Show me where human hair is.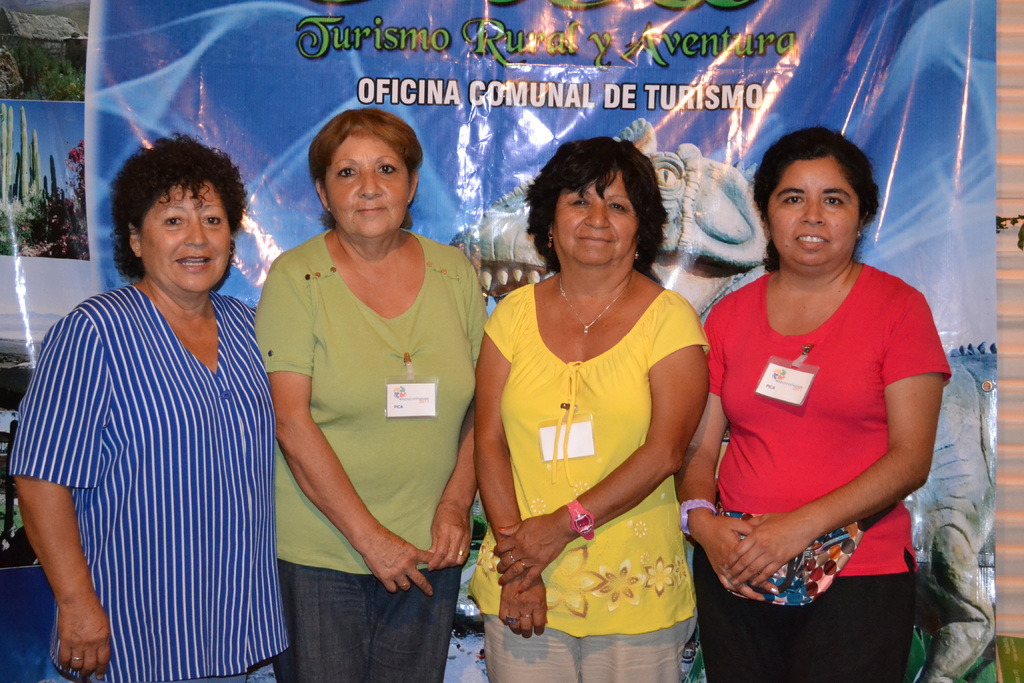
human hair is at (528,136,673,277).
